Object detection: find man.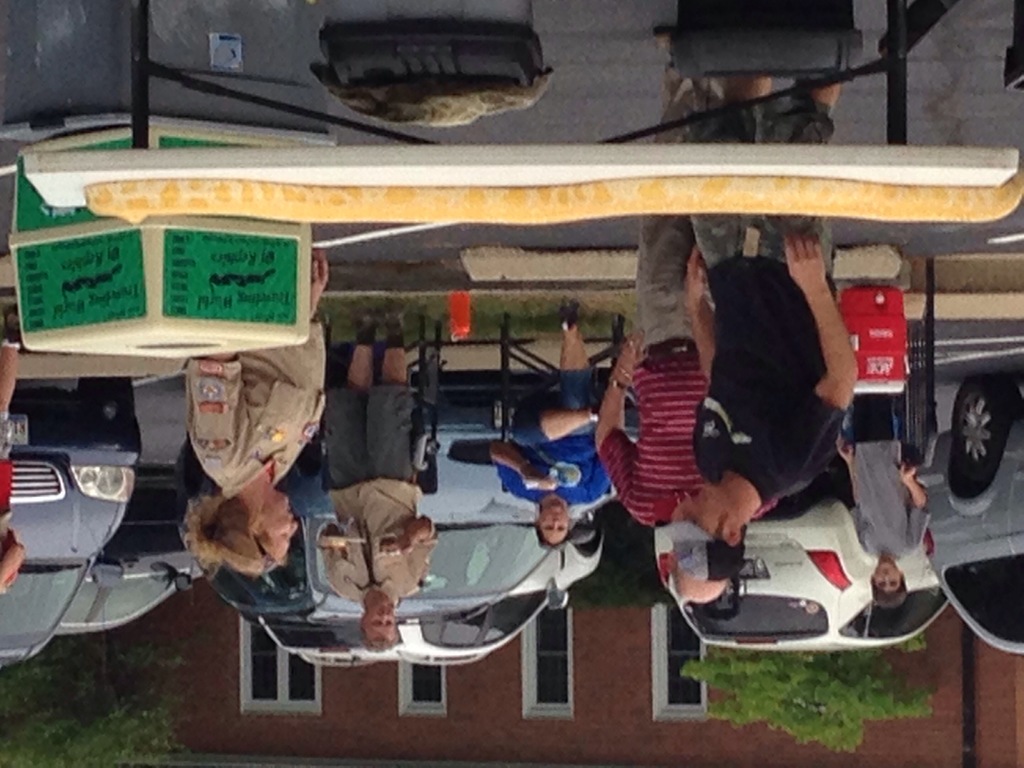
648, 74, 858, 588.
